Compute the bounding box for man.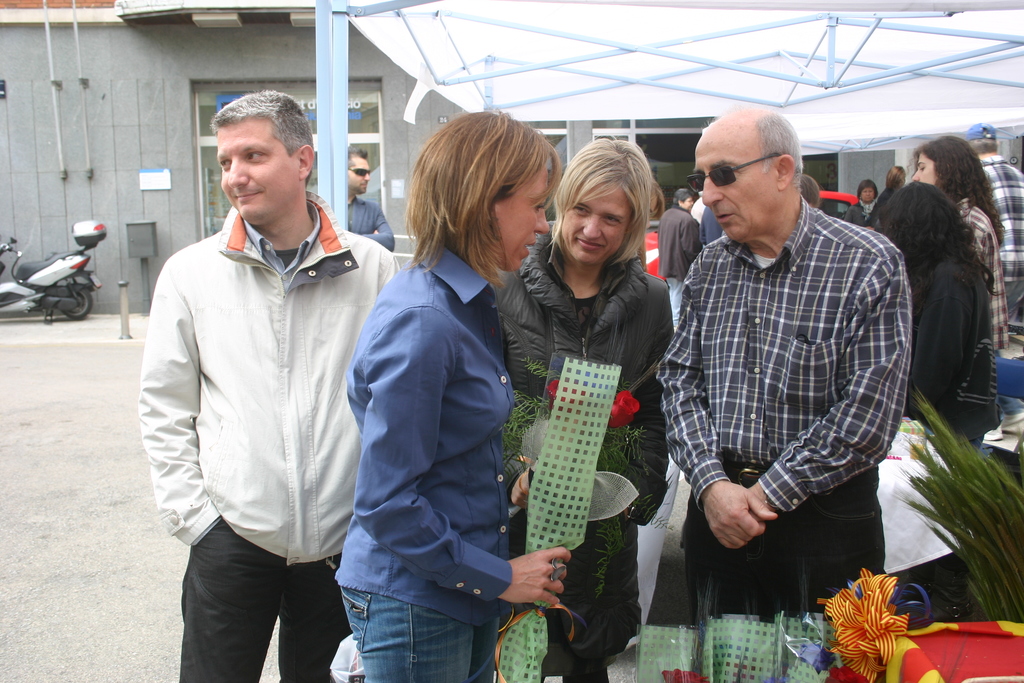
<region>343, 136, 401, 254</region>.
